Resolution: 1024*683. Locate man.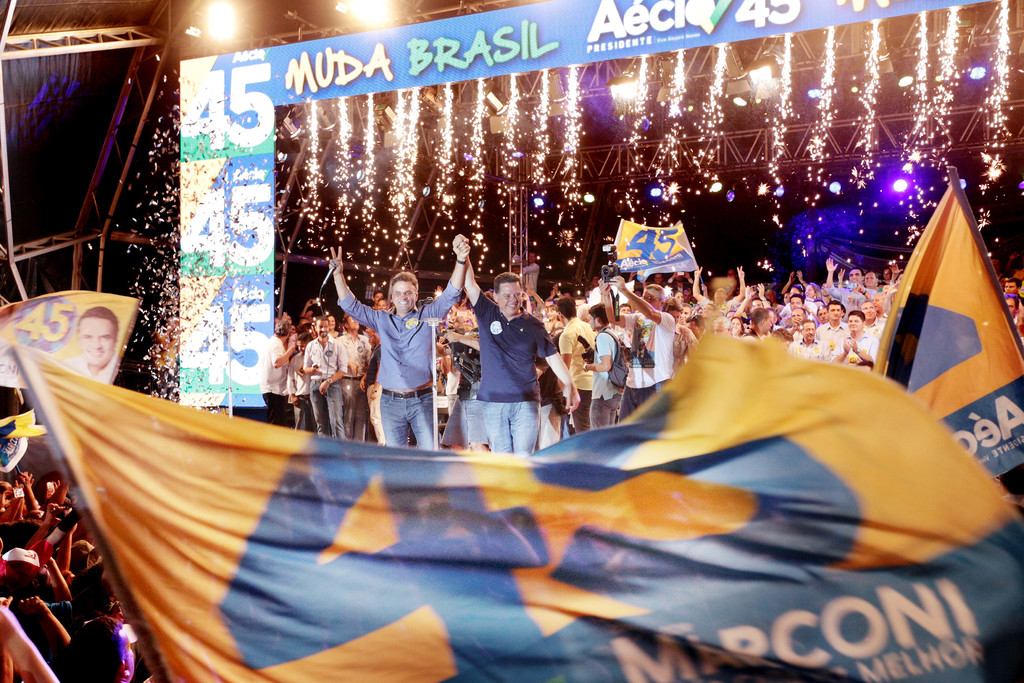
596,273,671,428.
